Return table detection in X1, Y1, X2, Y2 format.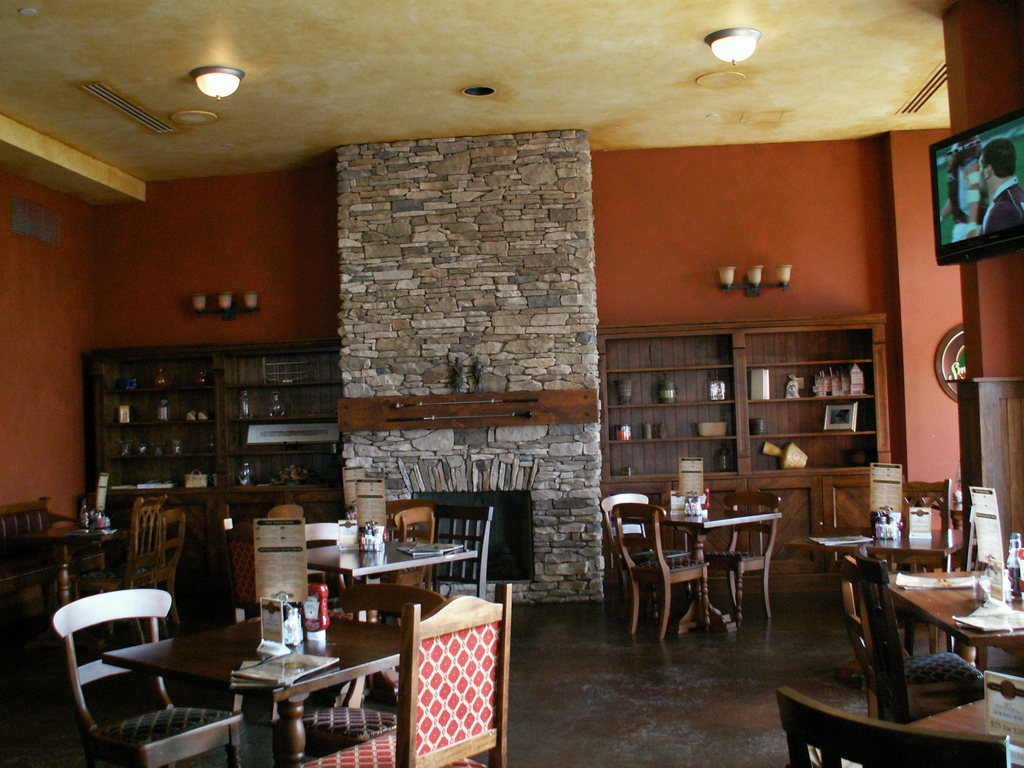
614, 495, 783, 634.
